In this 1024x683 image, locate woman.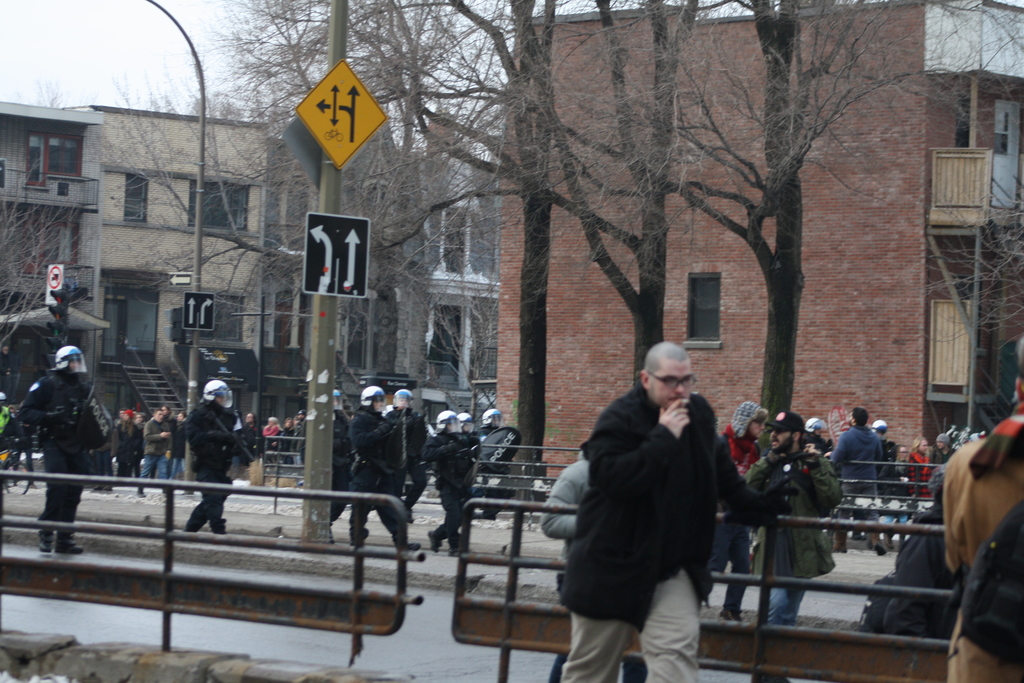
Bounding box: 268 415 296 473.
